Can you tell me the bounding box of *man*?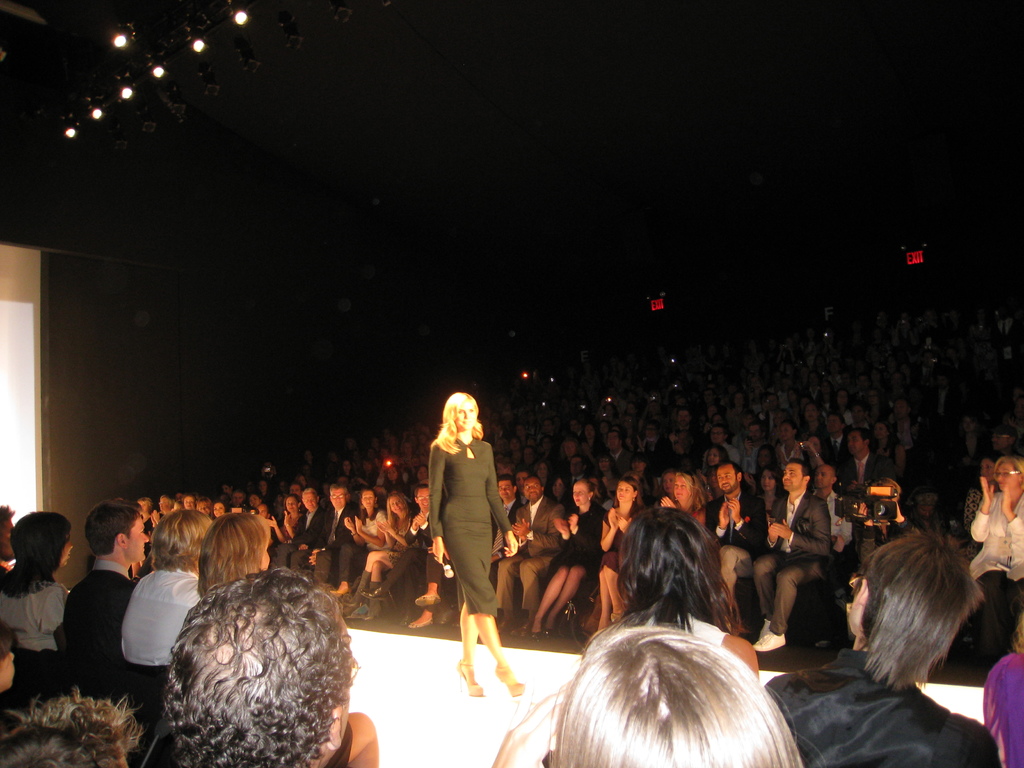
BBox(701, 465, 760, 593).
